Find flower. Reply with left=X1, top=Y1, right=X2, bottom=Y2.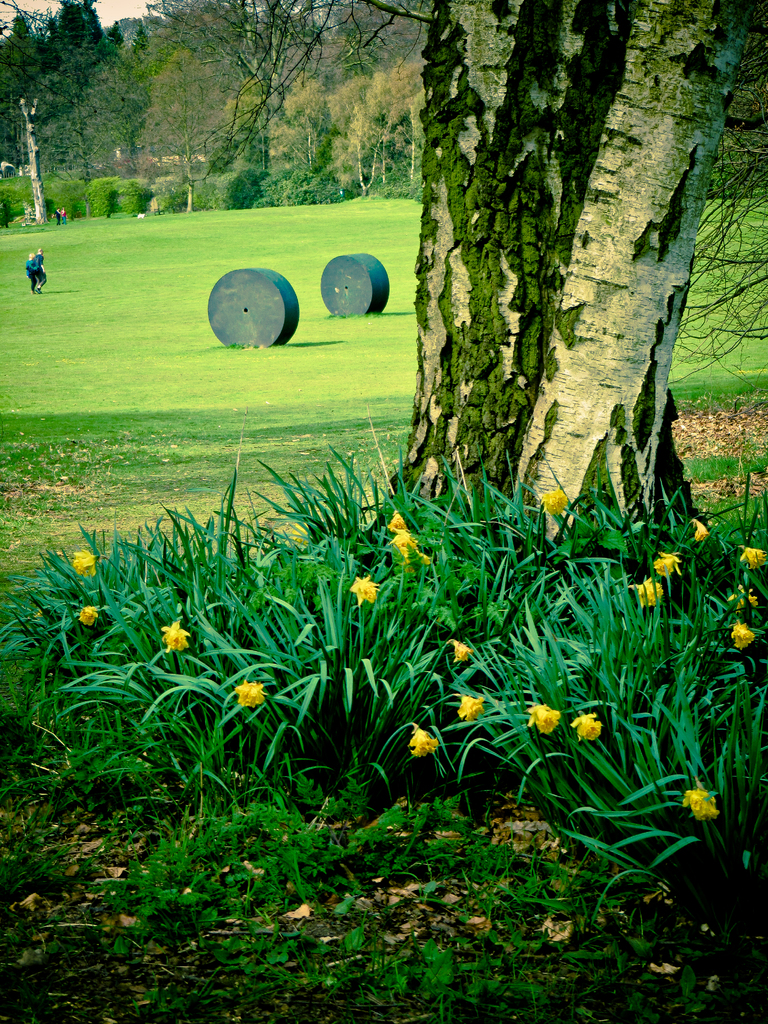
left=346, top=572, right=381, bottom=607.
